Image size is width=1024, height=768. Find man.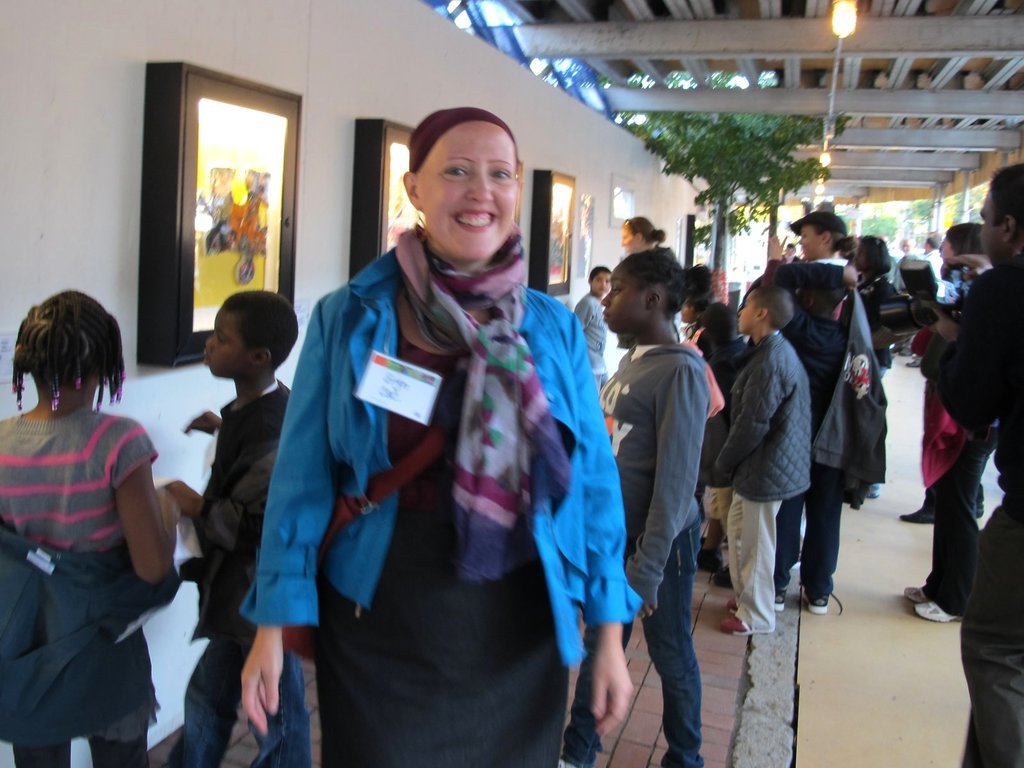
rect(890, 233, 916, 294).
